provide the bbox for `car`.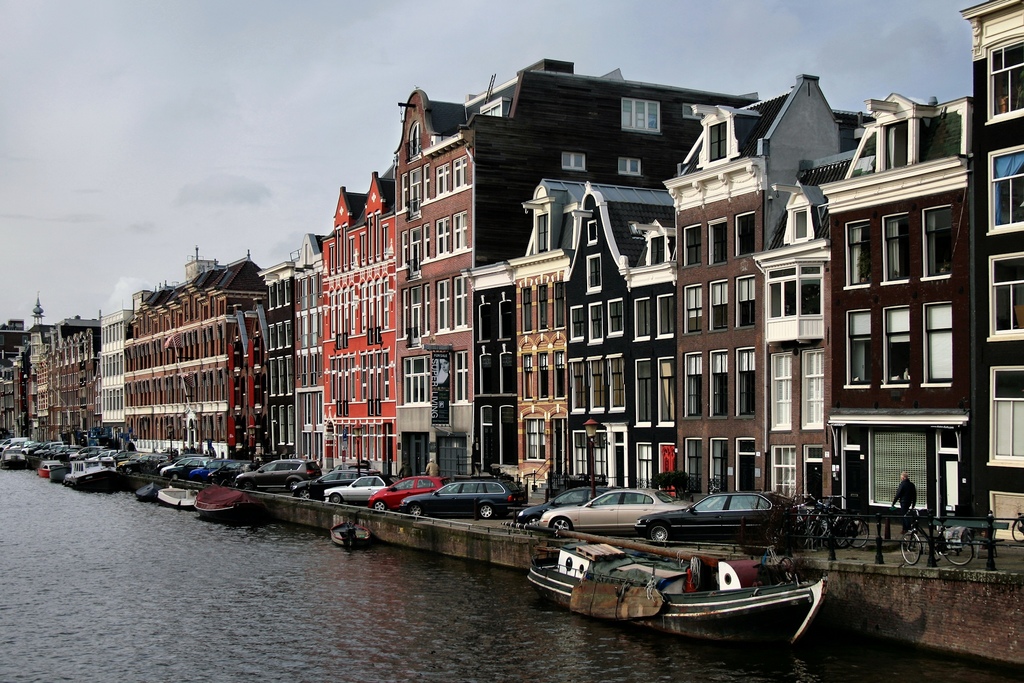
[left=186, top=455, right=250, bottom=481].
